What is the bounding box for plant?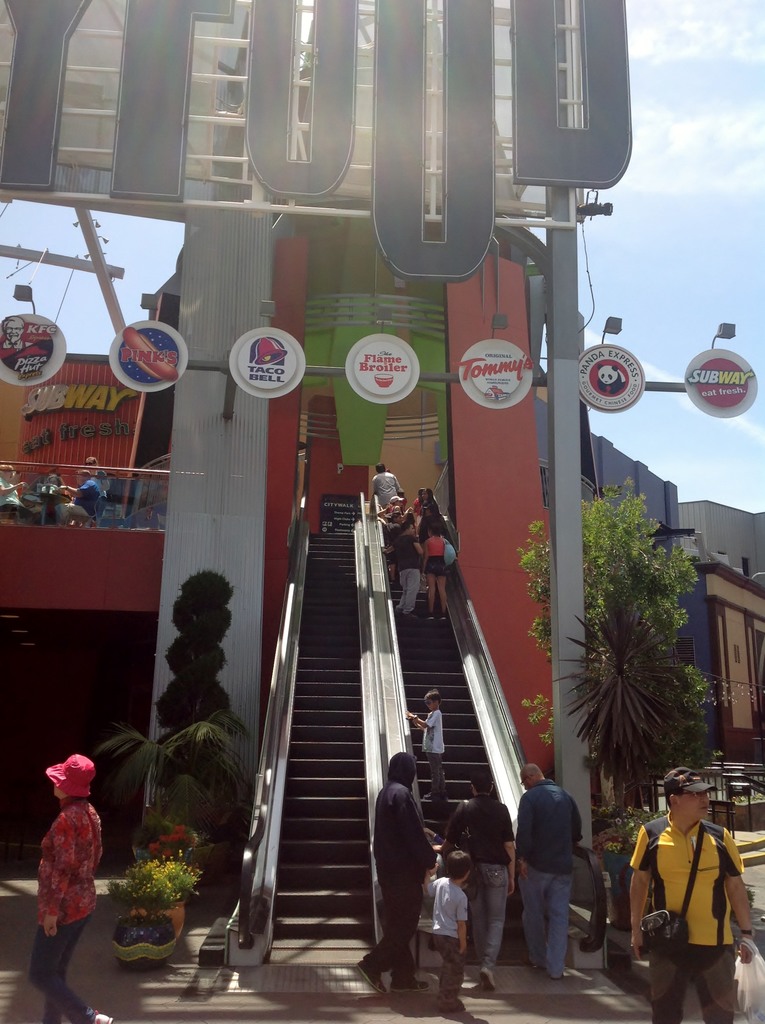
left=726, top=792, right=752, bottom=804.
